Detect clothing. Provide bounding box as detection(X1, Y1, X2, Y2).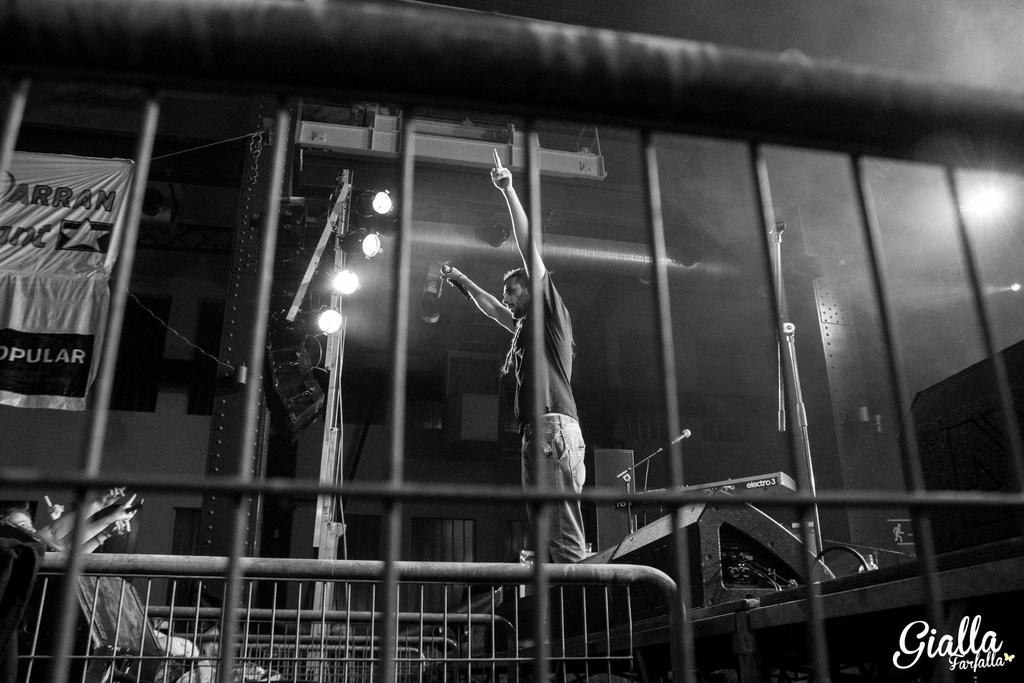
detection(513, 274, 584, 563).
